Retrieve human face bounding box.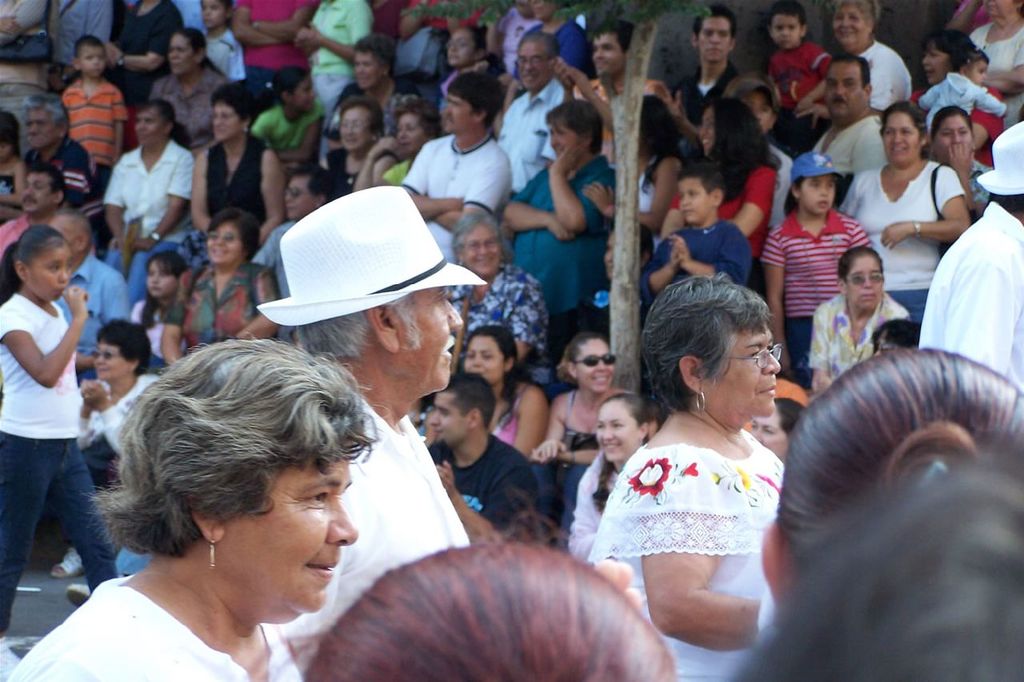
Bounding box: {"left": 401, "top": 113, "right": 427, "bottom": 150}.
